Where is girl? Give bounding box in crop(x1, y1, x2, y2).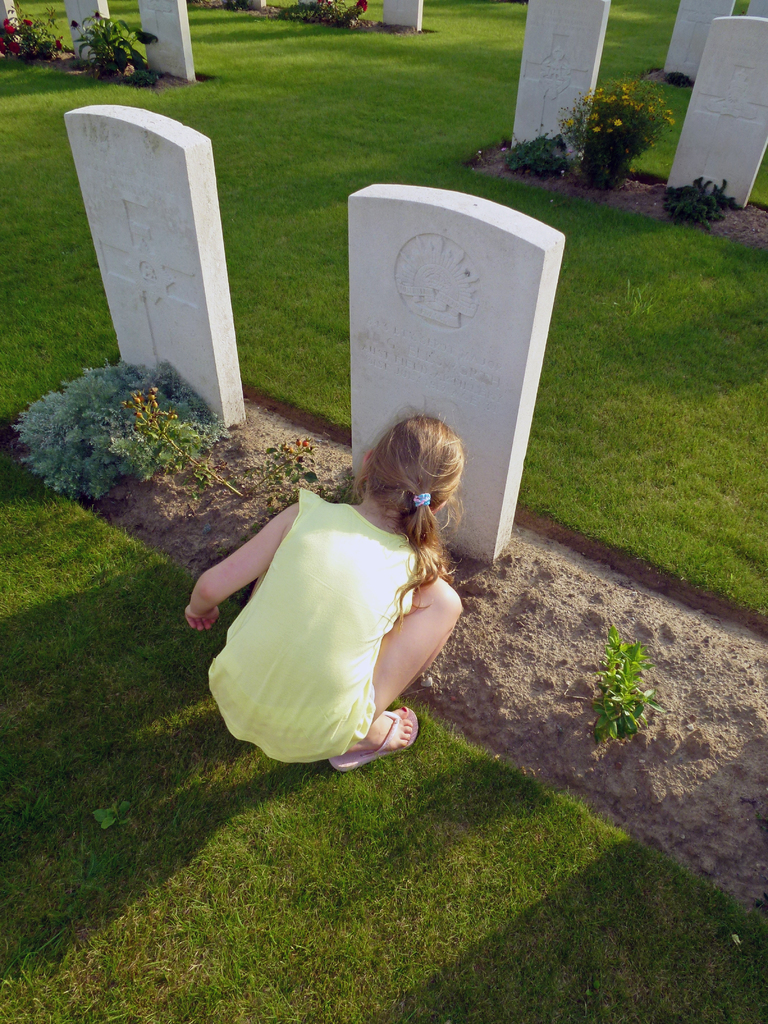
crop(186, 404, 461, 774).
